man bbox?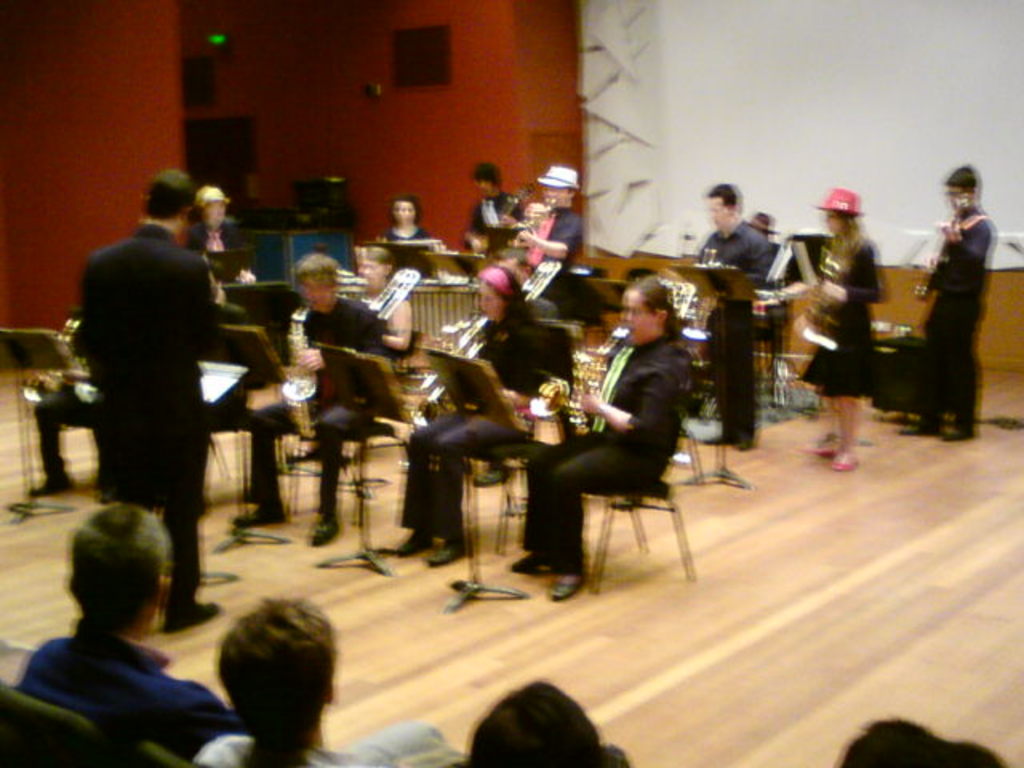
[x1=24, y1=499, x2=248, y2=760]
